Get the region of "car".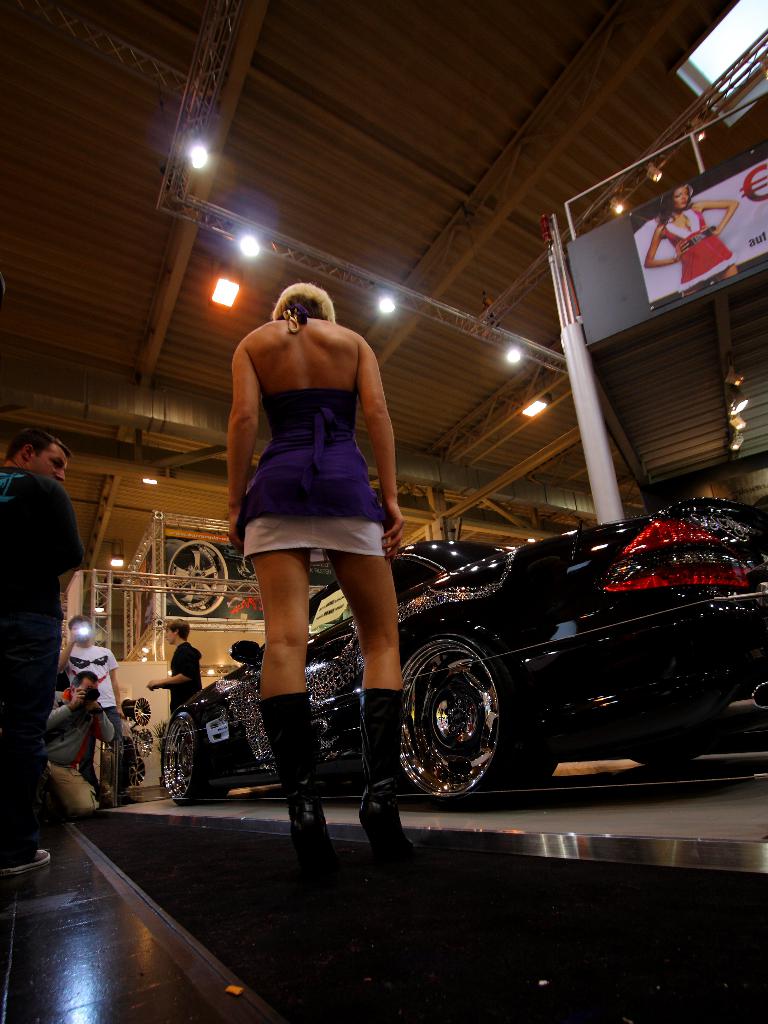
{"x1": 161, "y1": 541, "x2": 767, "y2": 804}.
